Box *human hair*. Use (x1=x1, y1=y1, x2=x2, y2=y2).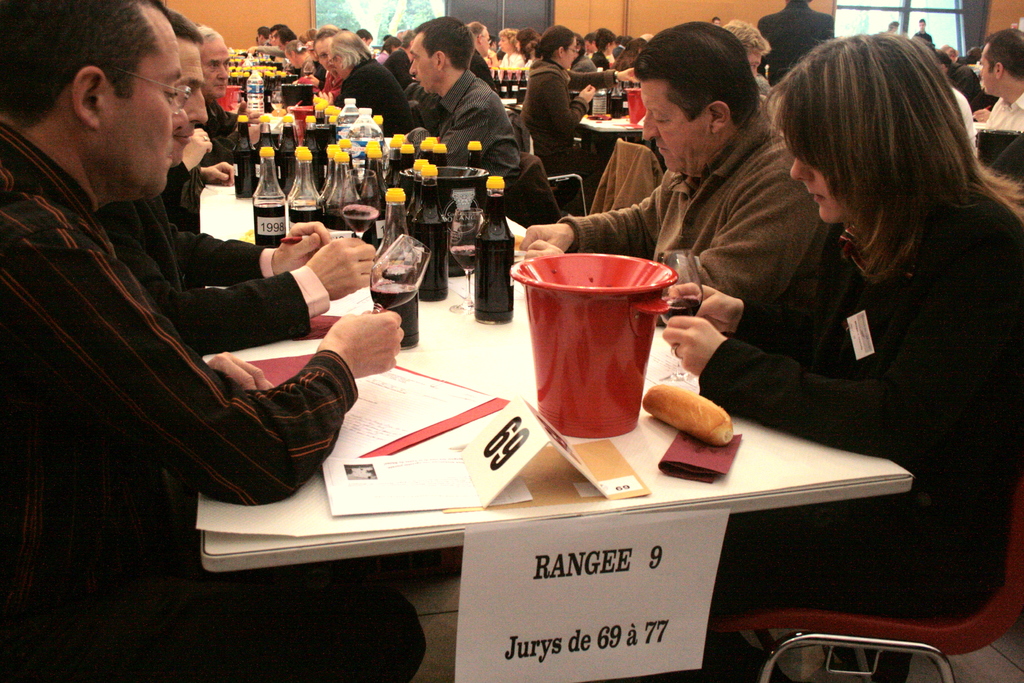
(x1=931, y1=45, x2=952, y2=67).
